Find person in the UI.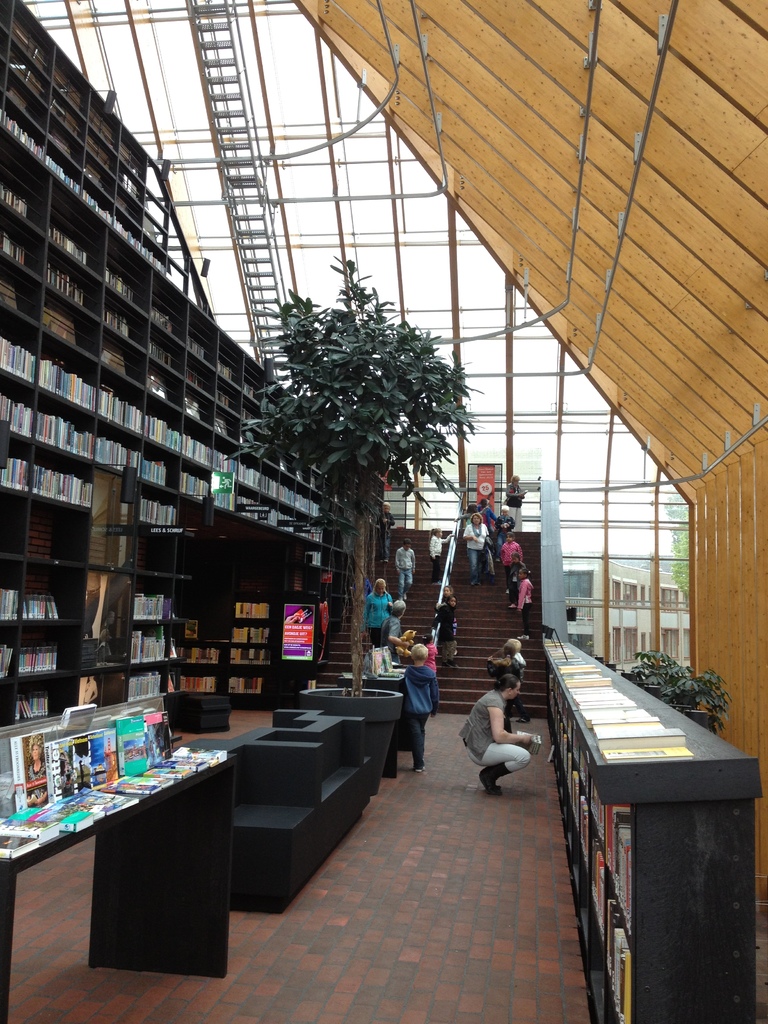
UI element at 392, 533, 415, 589.
